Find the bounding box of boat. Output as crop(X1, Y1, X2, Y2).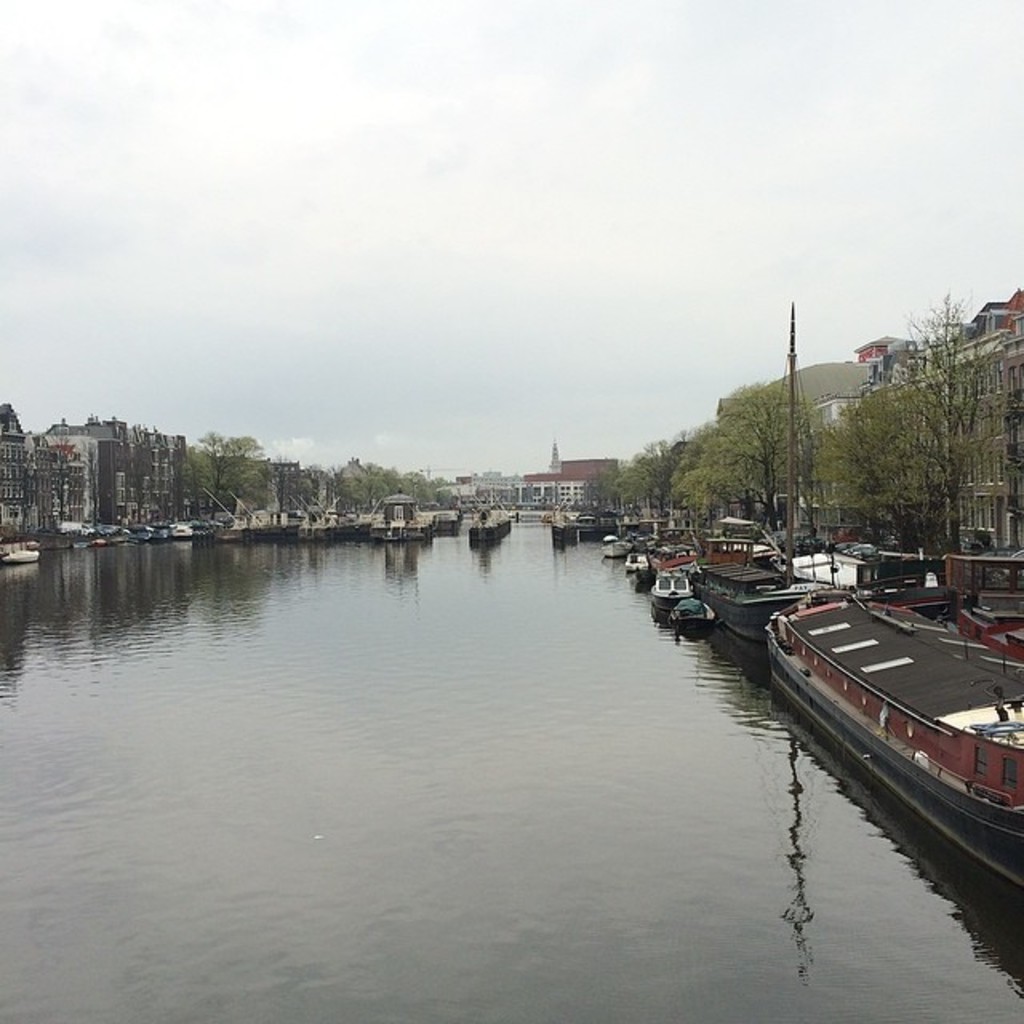
crop(219, 496, 294, 542).
